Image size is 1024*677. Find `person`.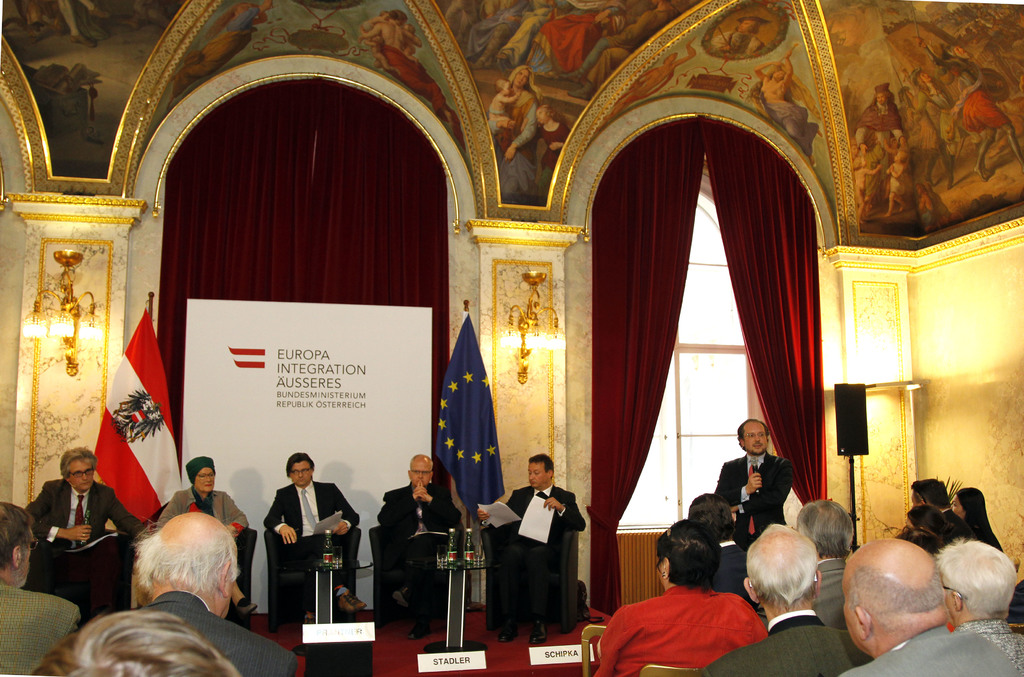
{"x1": 156, "y1": 453, "x2": 259, "y2": 612}.
